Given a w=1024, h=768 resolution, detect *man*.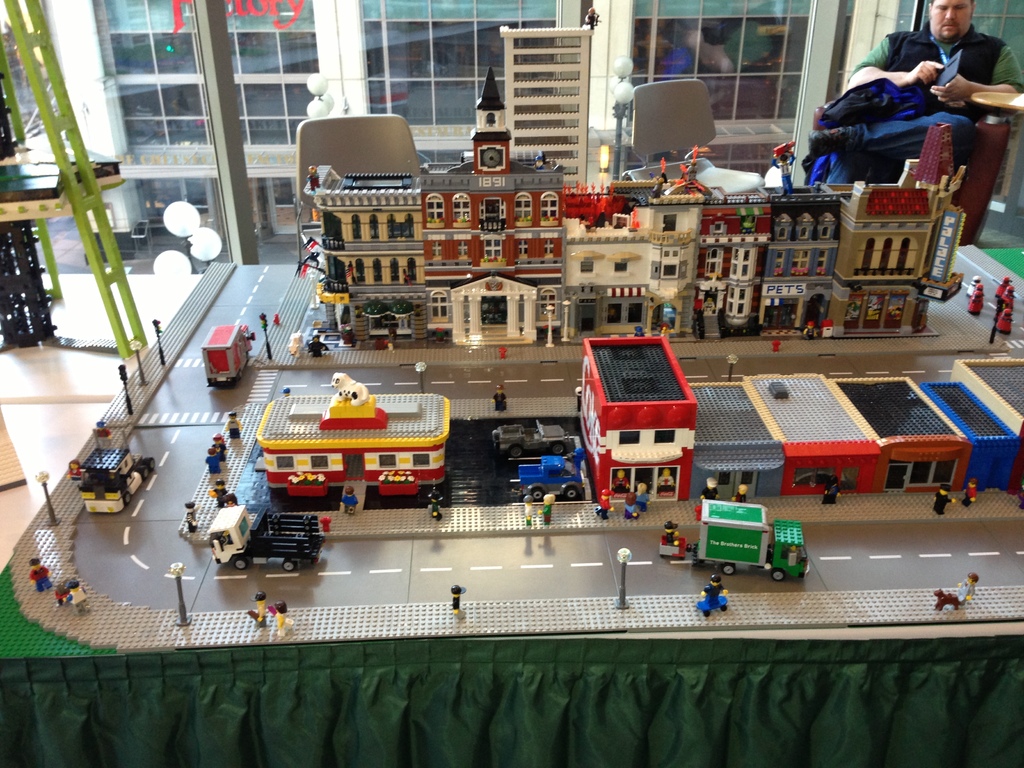
BBox(252, 593, 269, 623).
